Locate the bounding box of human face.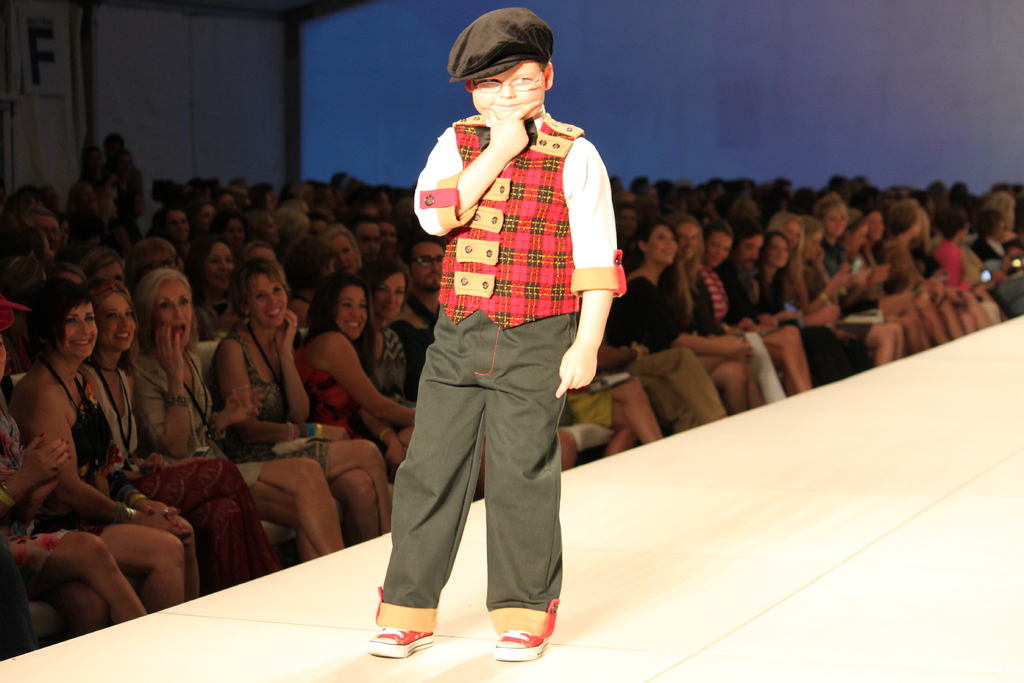
Bounding box: <region>150, 276, 196, 346</region>.
